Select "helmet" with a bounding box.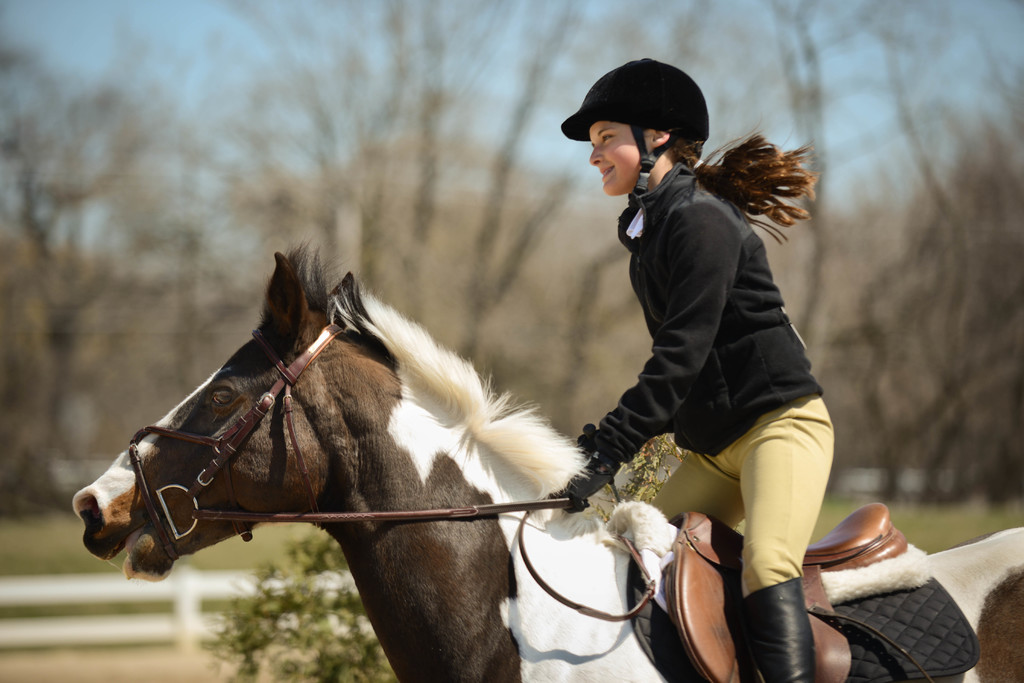
562, 58, 717, 252.
